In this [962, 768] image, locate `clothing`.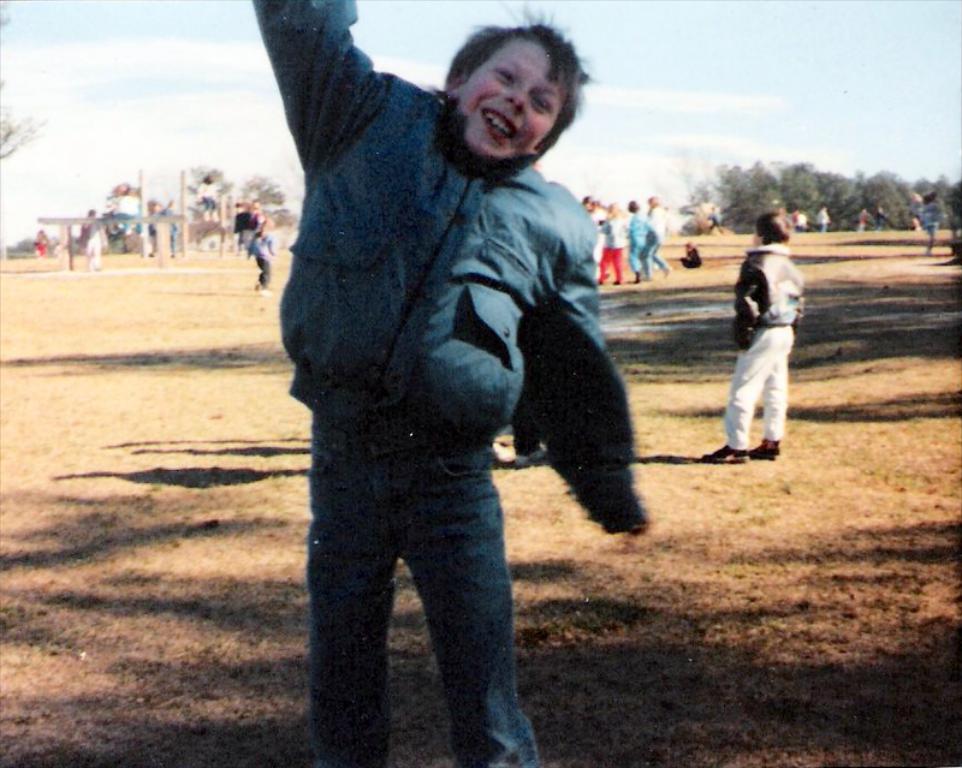
Bounding box: locate(701, 218, 813, 469).
